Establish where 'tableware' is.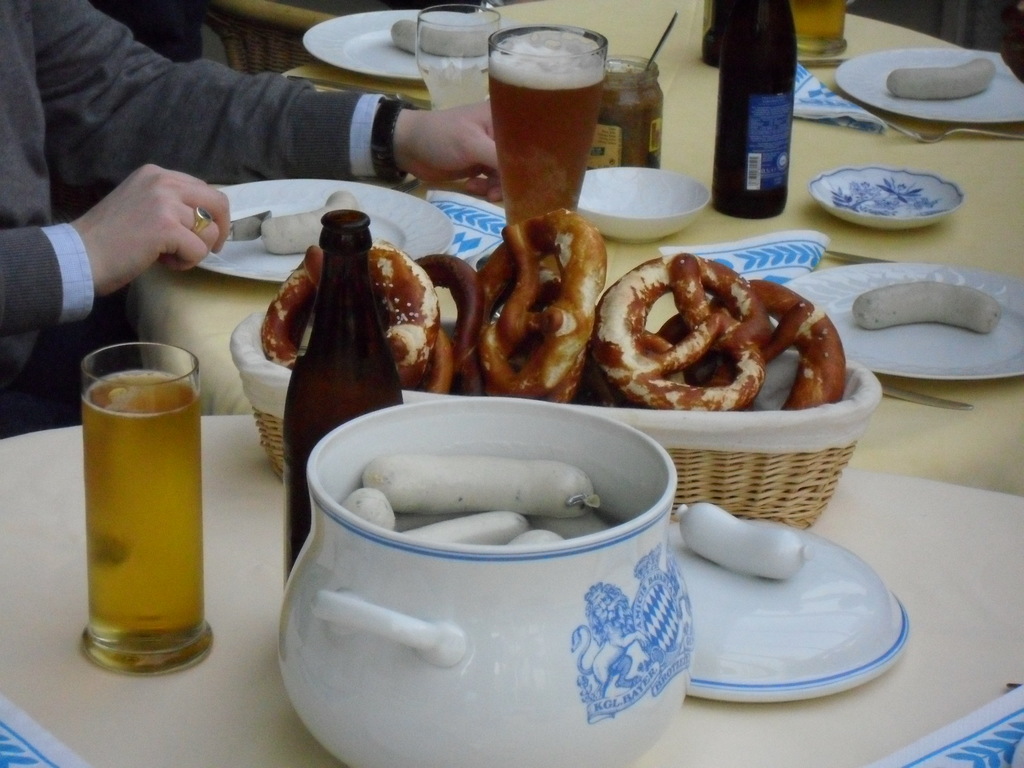
Established at <box>786,260,1023,381</box>.
